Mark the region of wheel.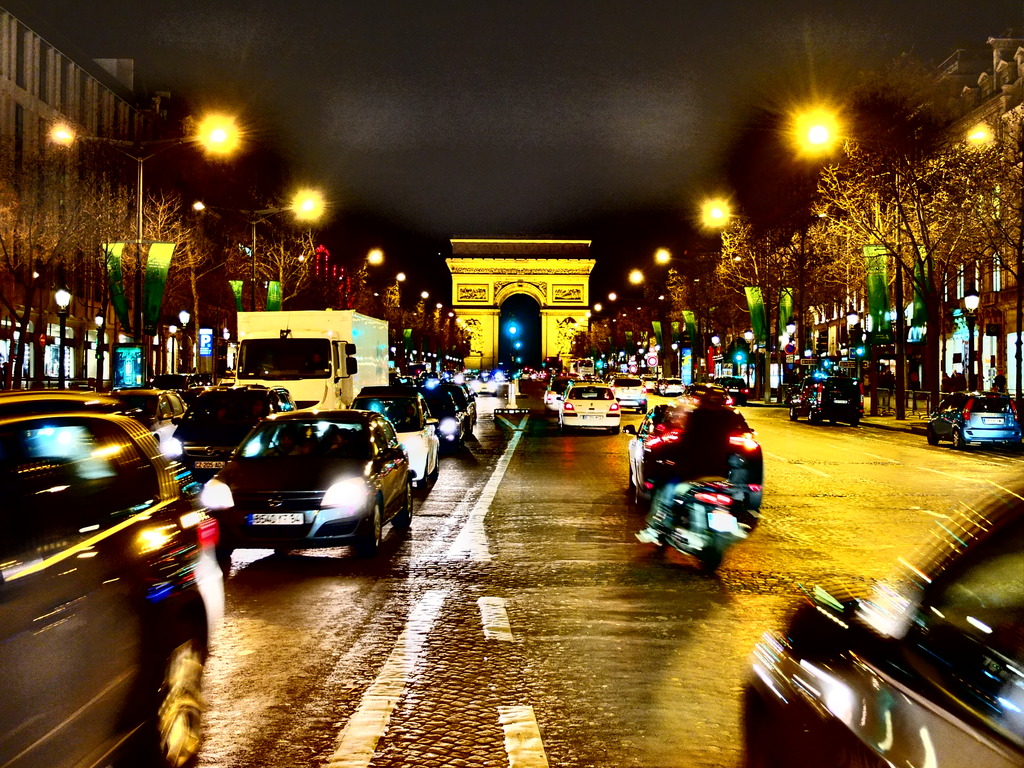
Region: 431, 449, 439, 479.
